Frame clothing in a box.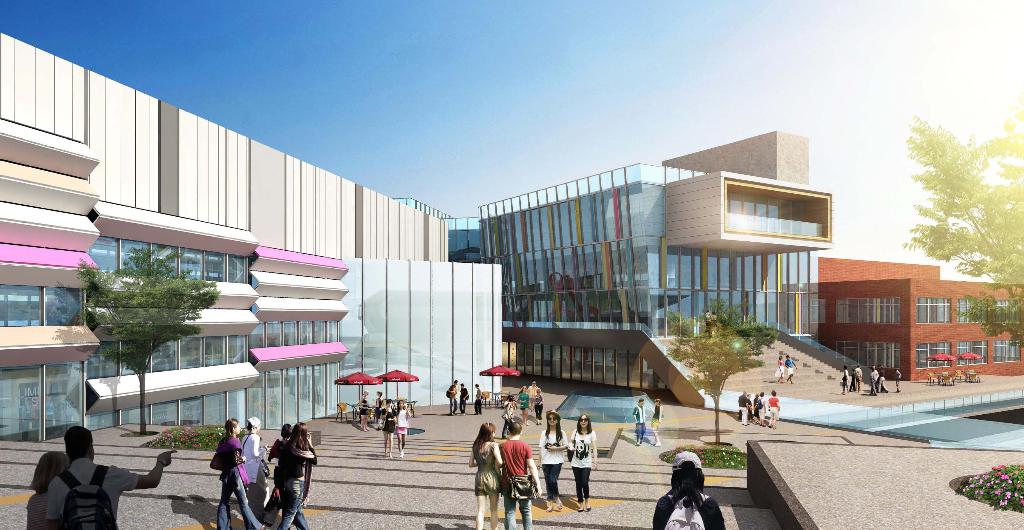
[x1=771, y1=398, x2=778, y2=414].
